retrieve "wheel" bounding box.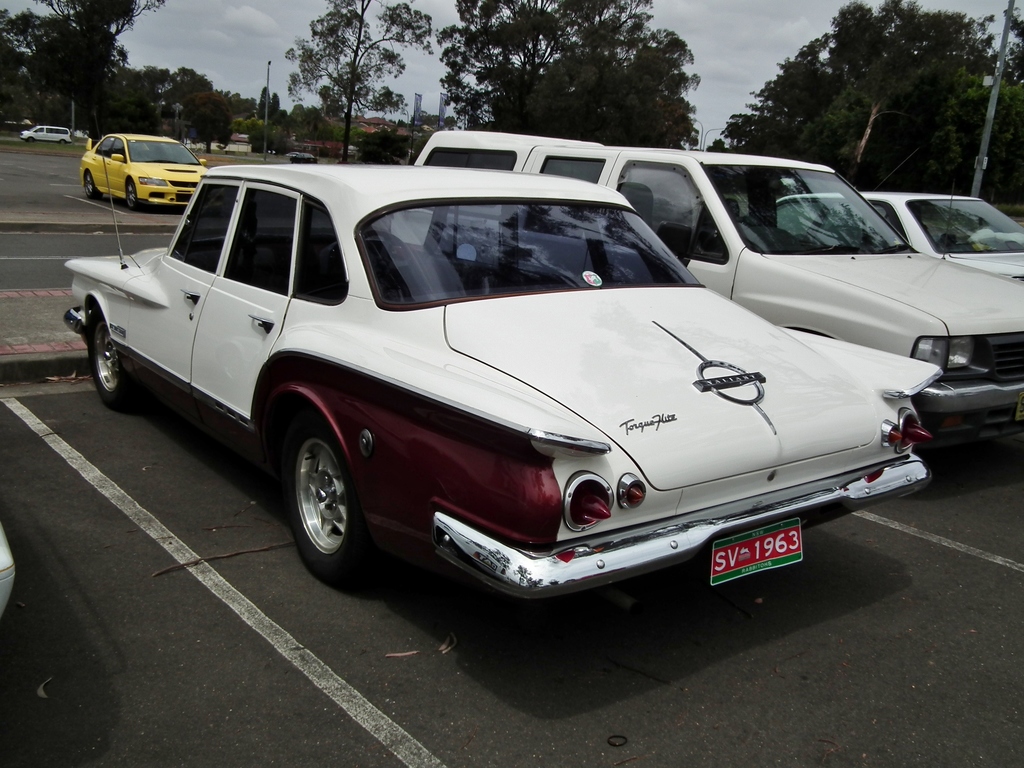
Bounding box: [125,179,139,209].
